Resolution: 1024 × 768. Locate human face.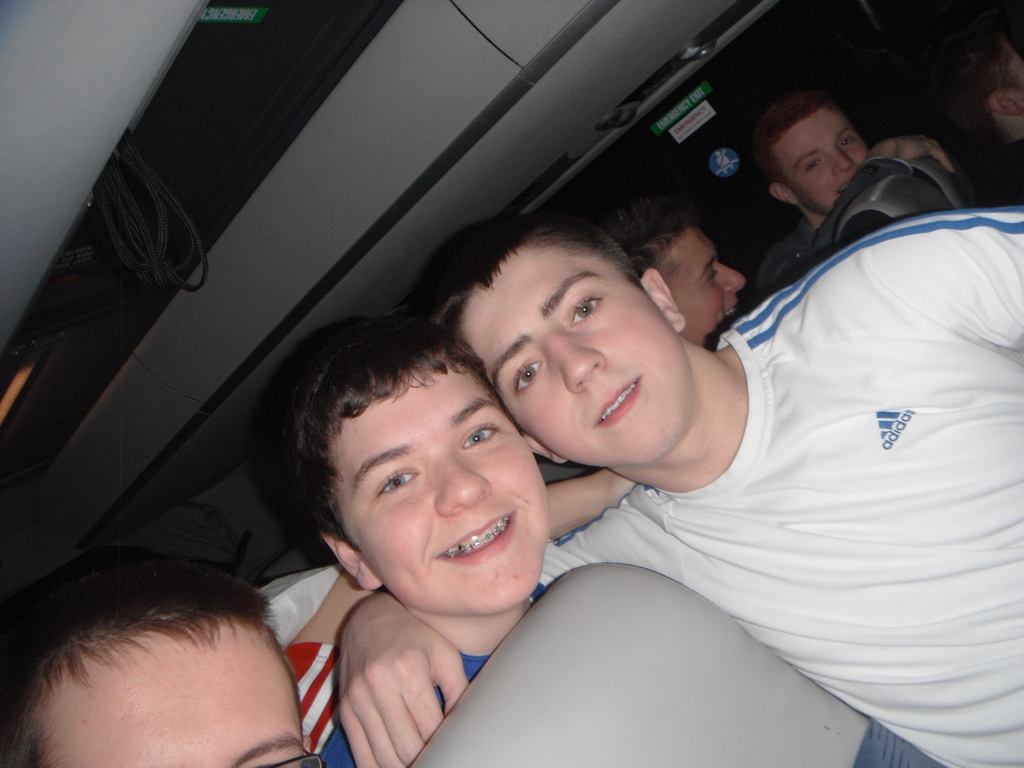
[x1=44, y1=621, x2=314, y2=767].
